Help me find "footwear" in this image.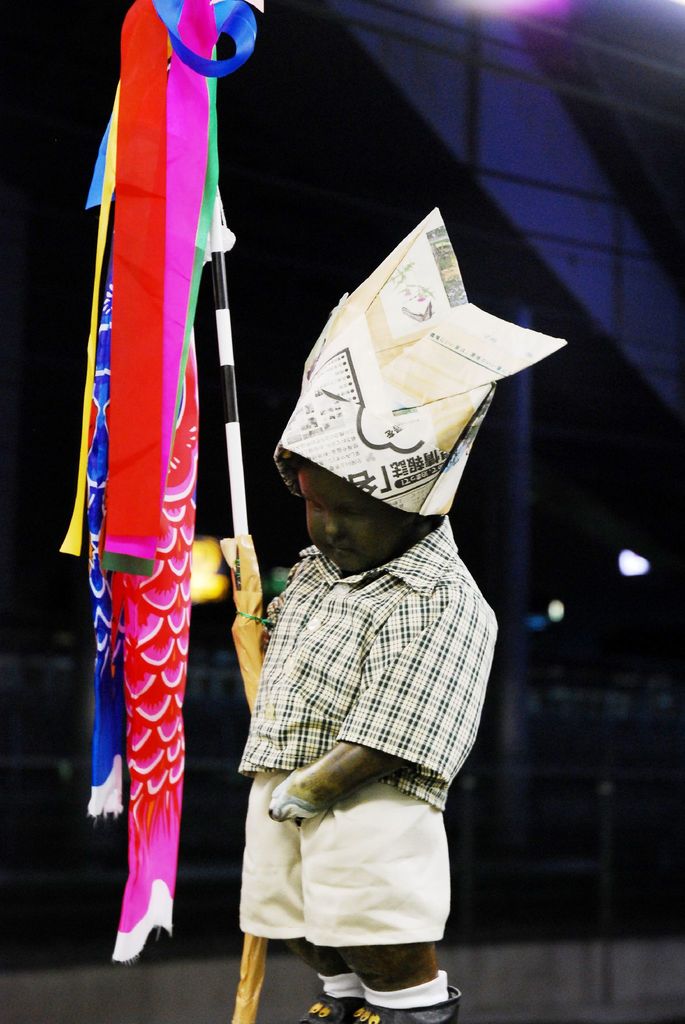
Found it: x1=293 y1=995 x2=367 y2=1023.
